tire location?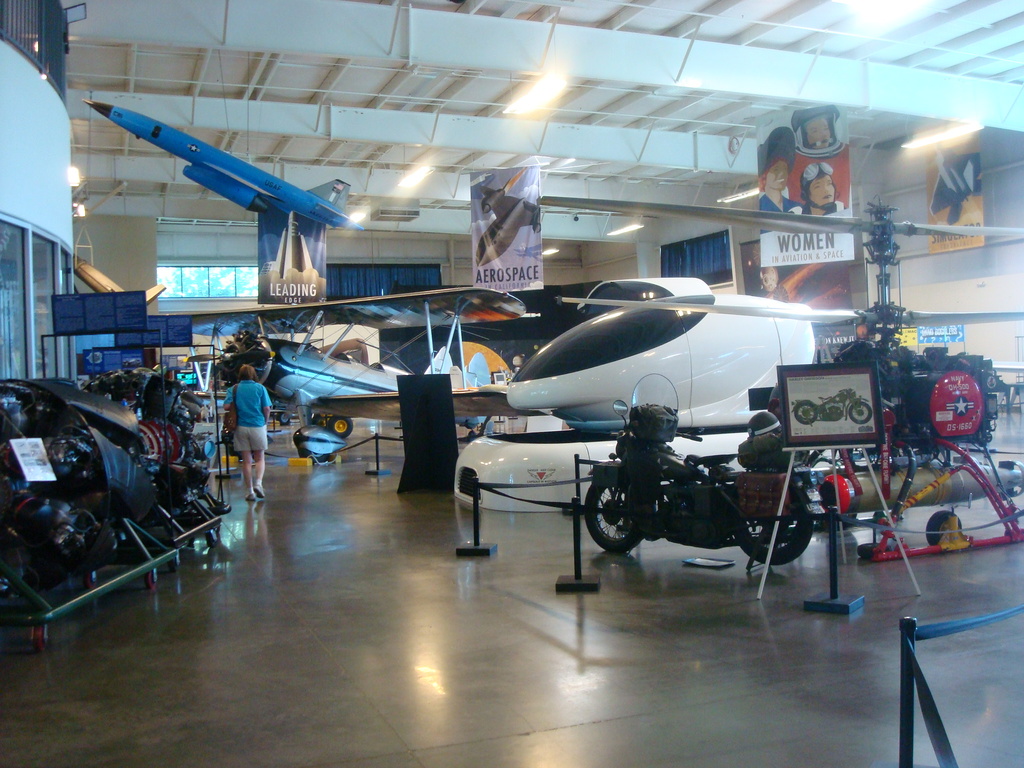
323, 416, 353, 440
